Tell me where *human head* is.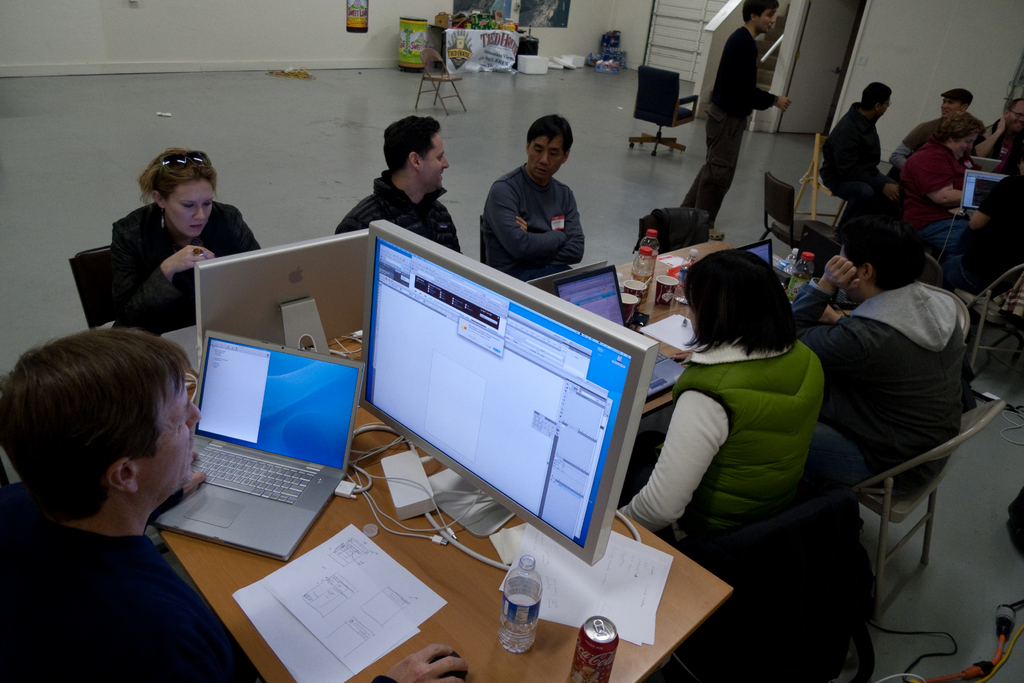
*human head* is at bbox(939, 111, 984, 157).
